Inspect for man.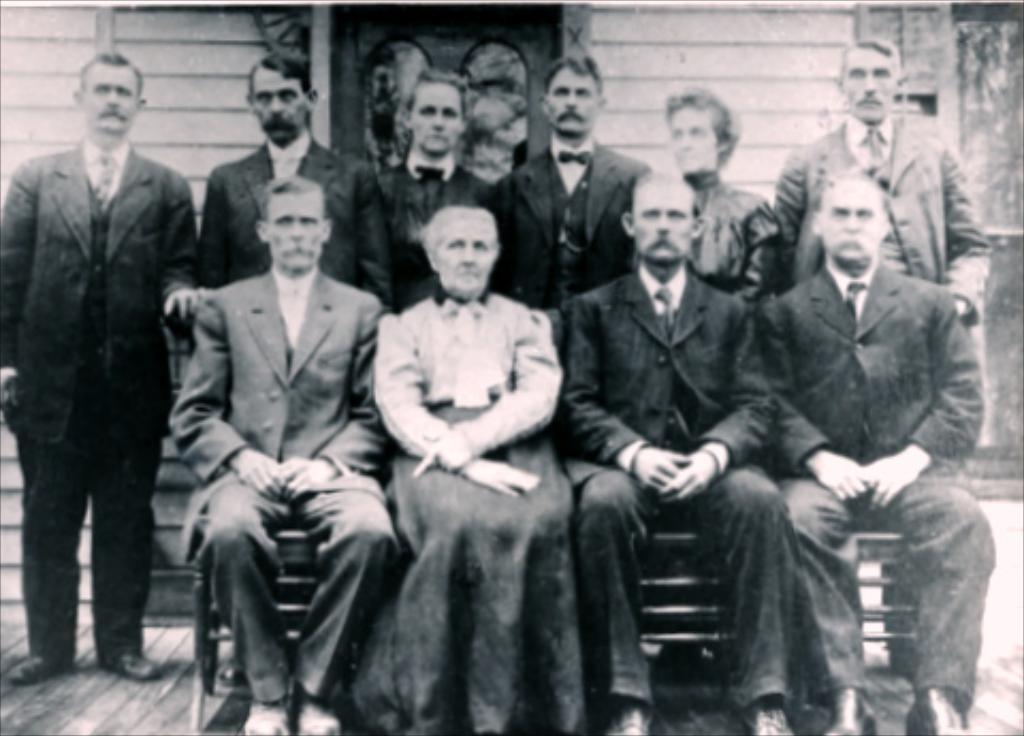
Inspection: box(0, 49, 201, 689).
